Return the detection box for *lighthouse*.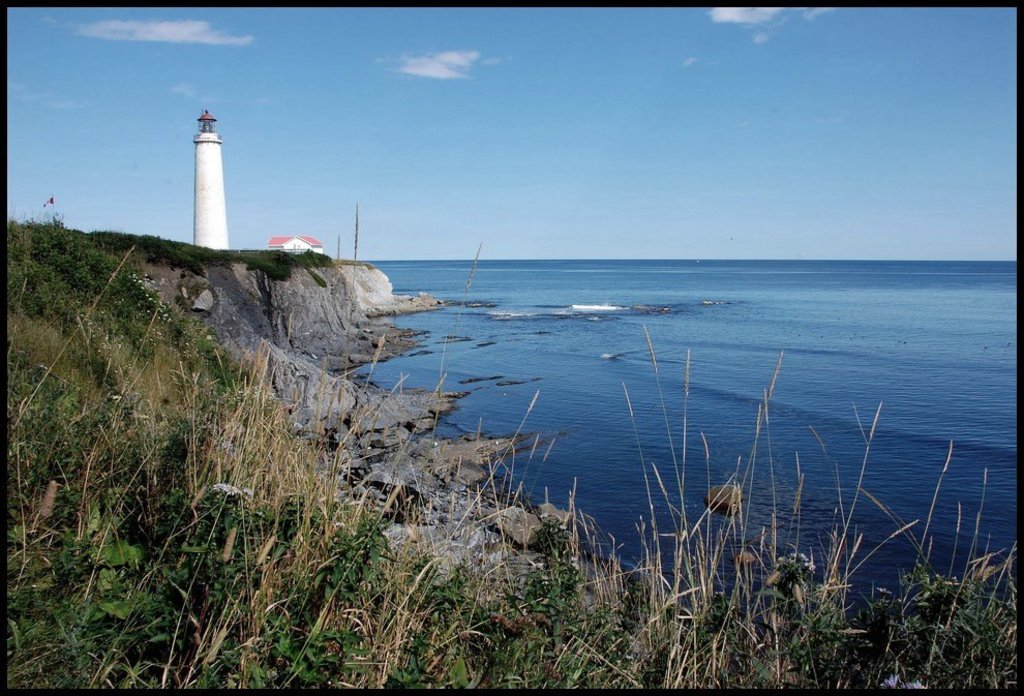
{"x1": 173, "y1": 105, "x2": 241, "y2": 239}.
